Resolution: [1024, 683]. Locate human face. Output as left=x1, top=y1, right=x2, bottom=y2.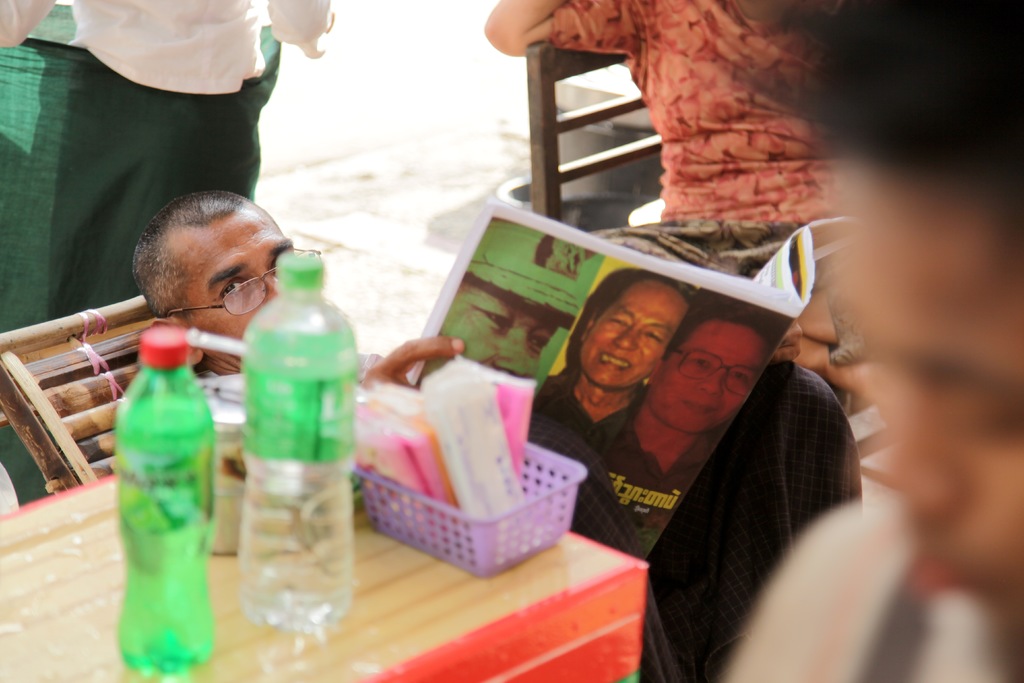
left=192, top=208, right=294, bottom=362.
